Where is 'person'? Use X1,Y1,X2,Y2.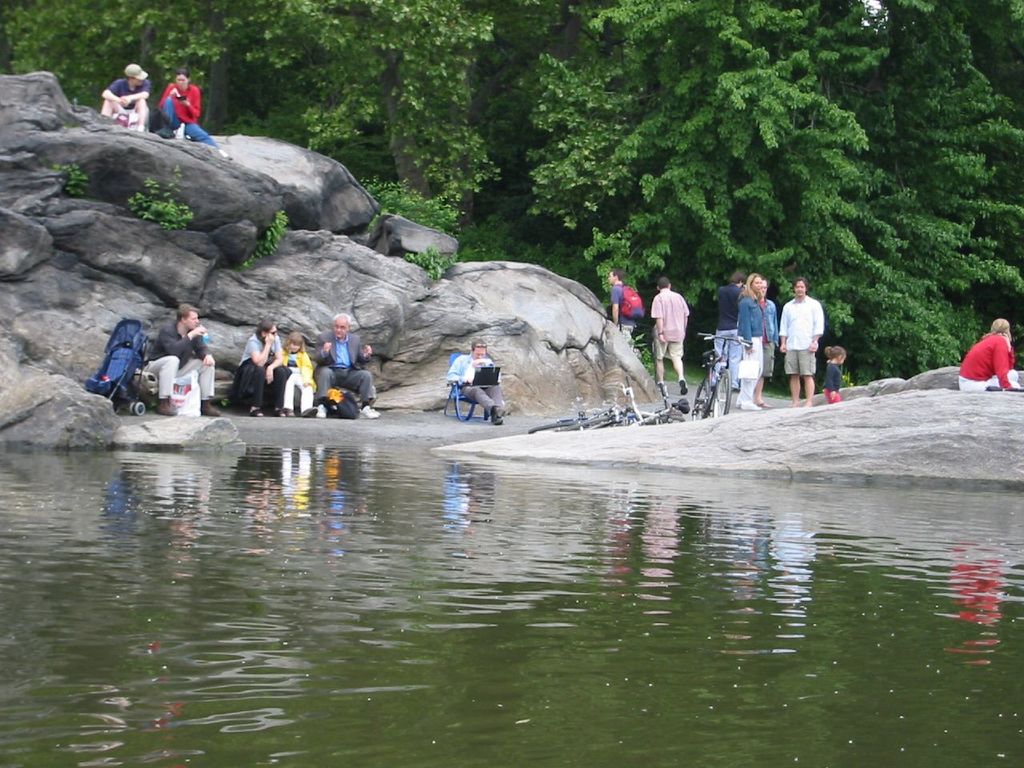
734,272,766,406.
